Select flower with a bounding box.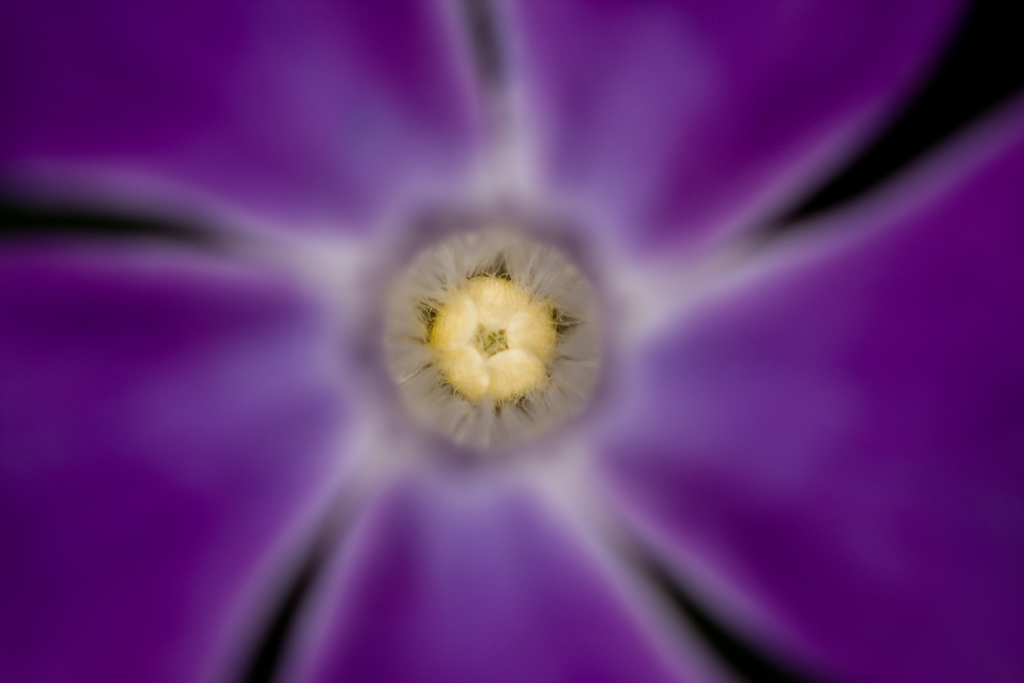
0,0,1023,682.
